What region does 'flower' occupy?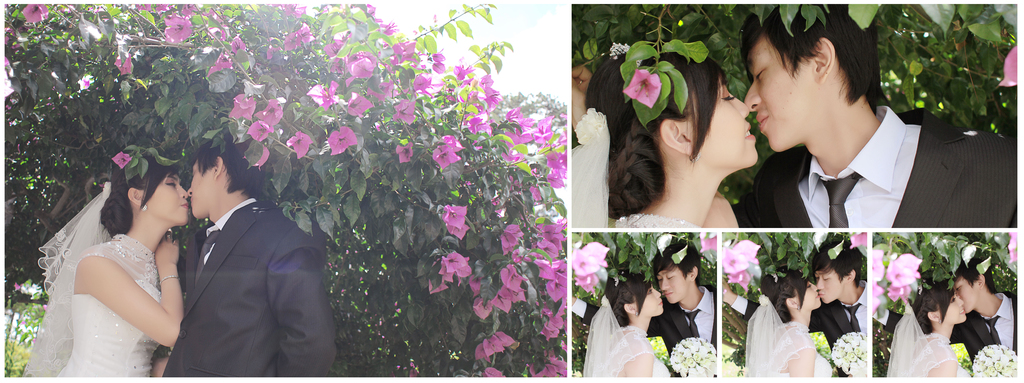
left=3, top=24, right=29, bottom=50.
